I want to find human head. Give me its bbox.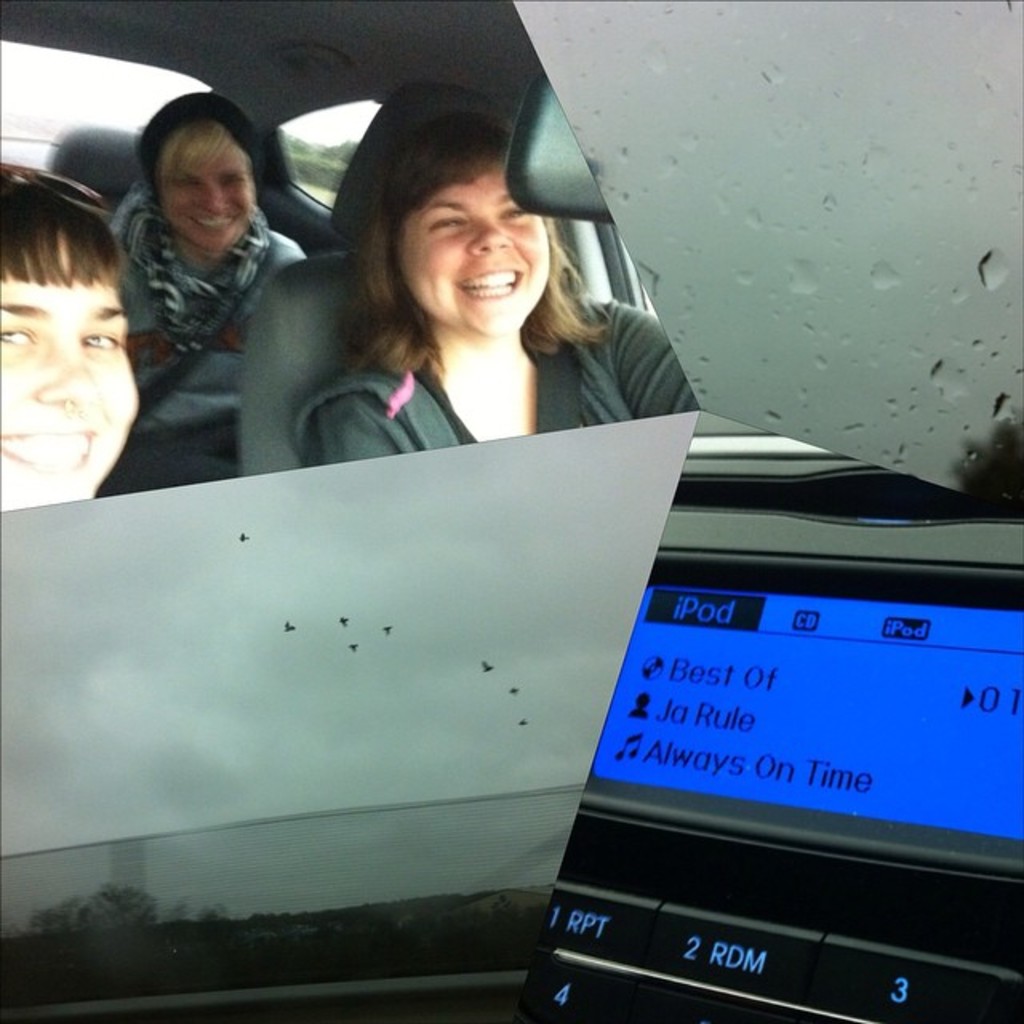
(0, 166, 147, 486).
